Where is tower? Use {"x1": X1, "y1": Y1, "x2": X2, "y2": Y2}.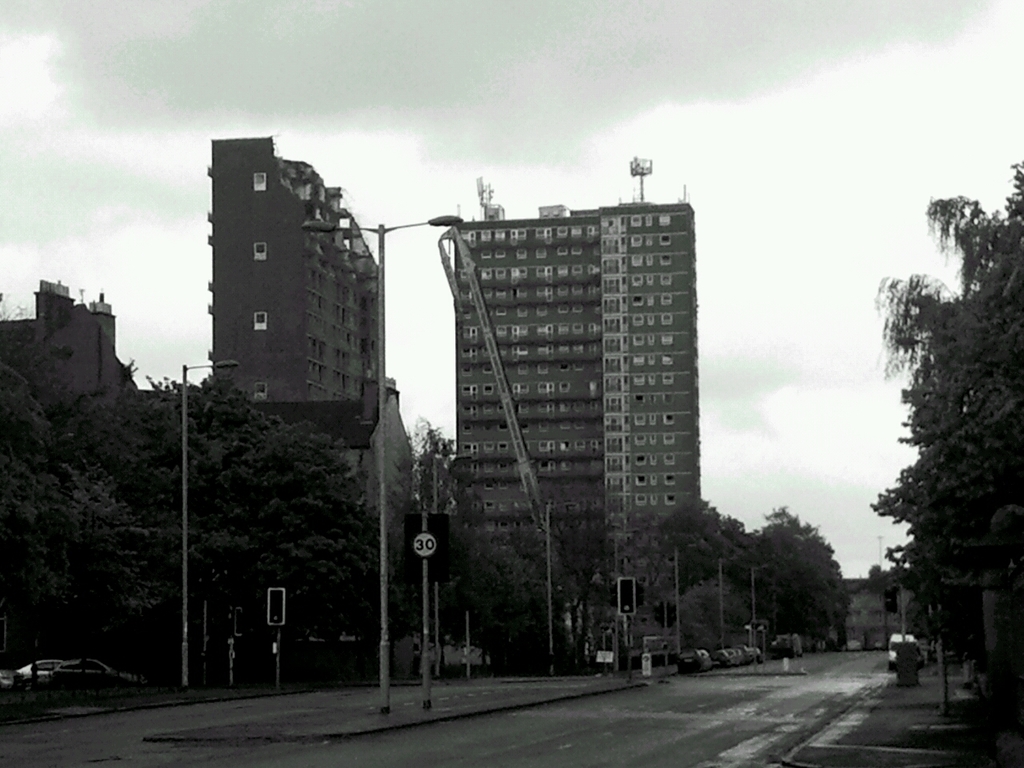
{"x1": 454, "y1": 204, "x2": 706, "y2": 658}.
